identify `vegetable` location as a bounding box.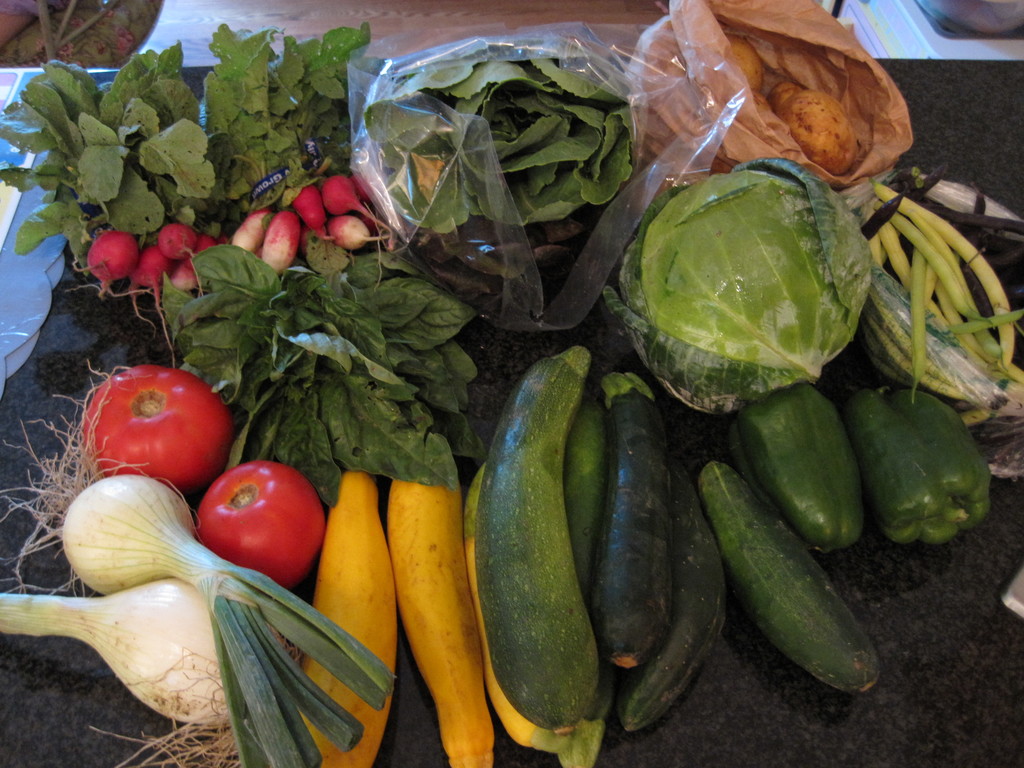
(x1=474, y1=345, x2=600, y2=736).
